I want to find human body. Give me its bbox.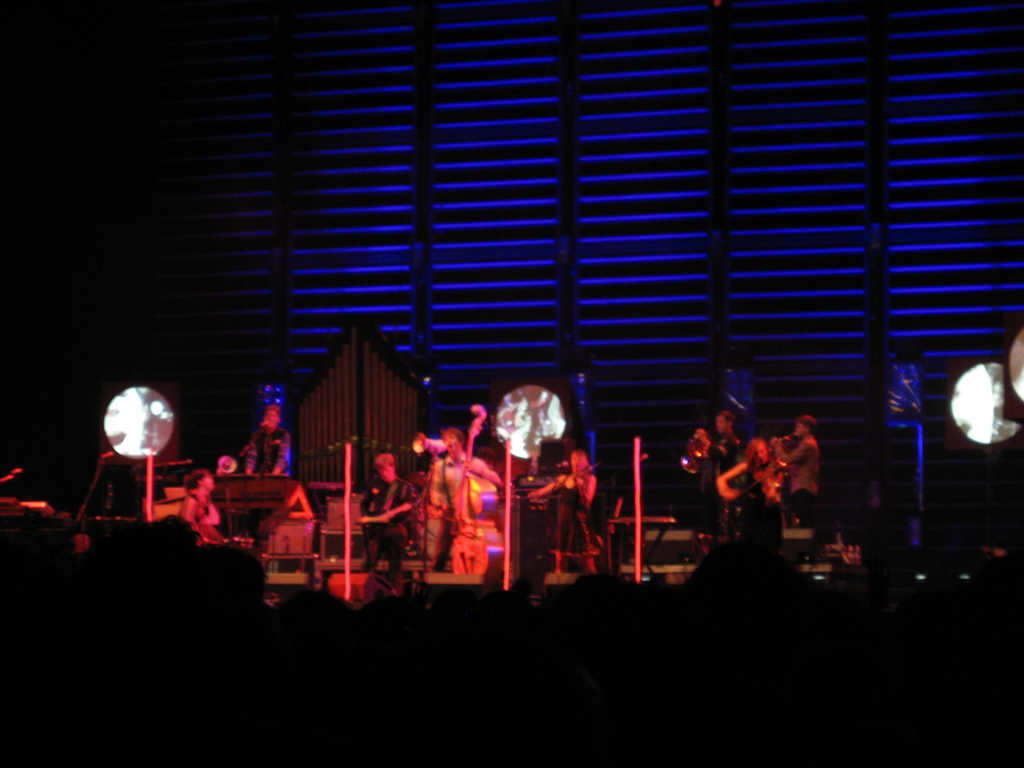
detection(363, 455, 420, 602).
